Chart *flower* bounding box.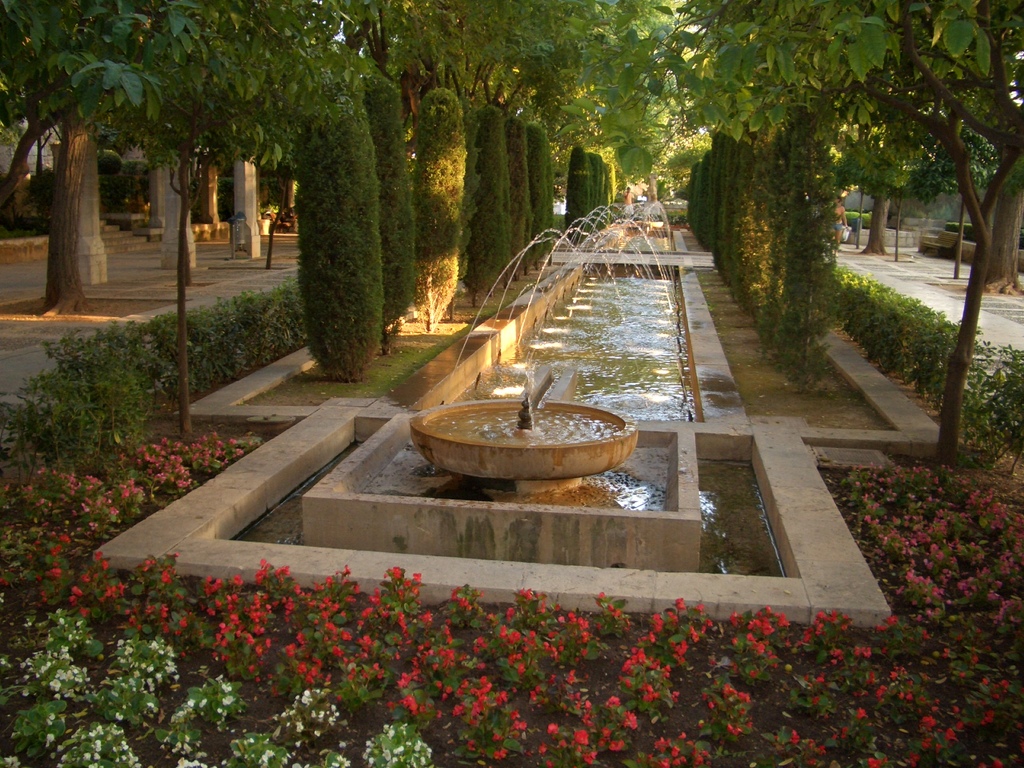
Charted: Rect(903, 568, 929, 586).
